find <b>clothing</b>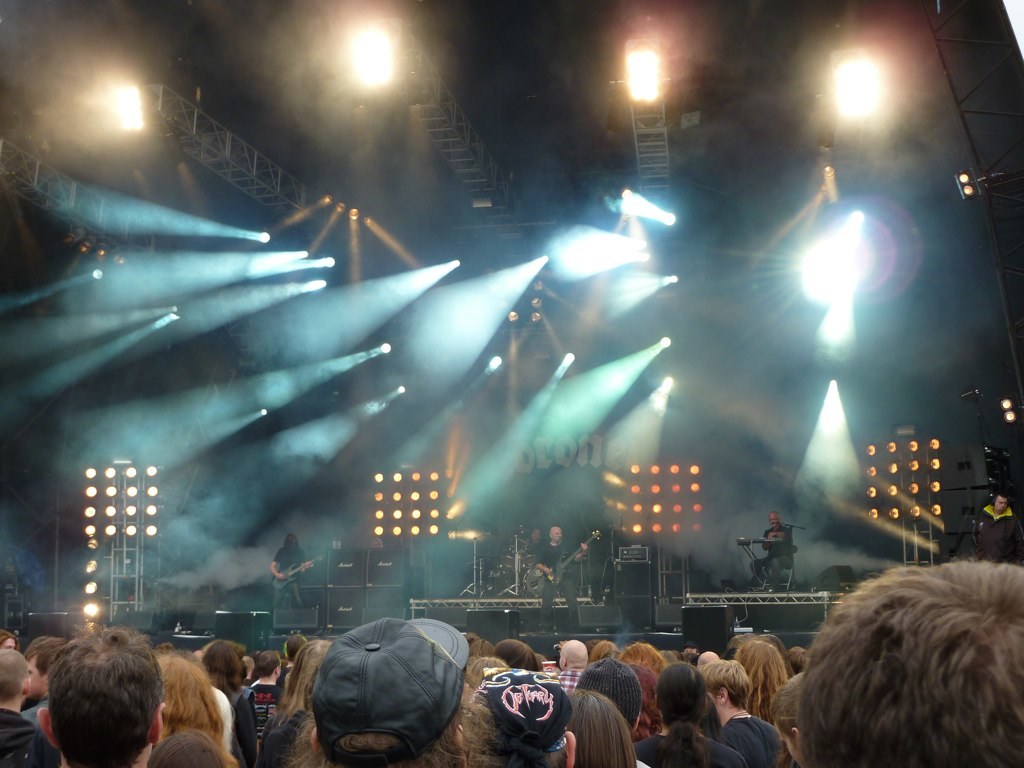
Rect(272, 543, 313, 606)
